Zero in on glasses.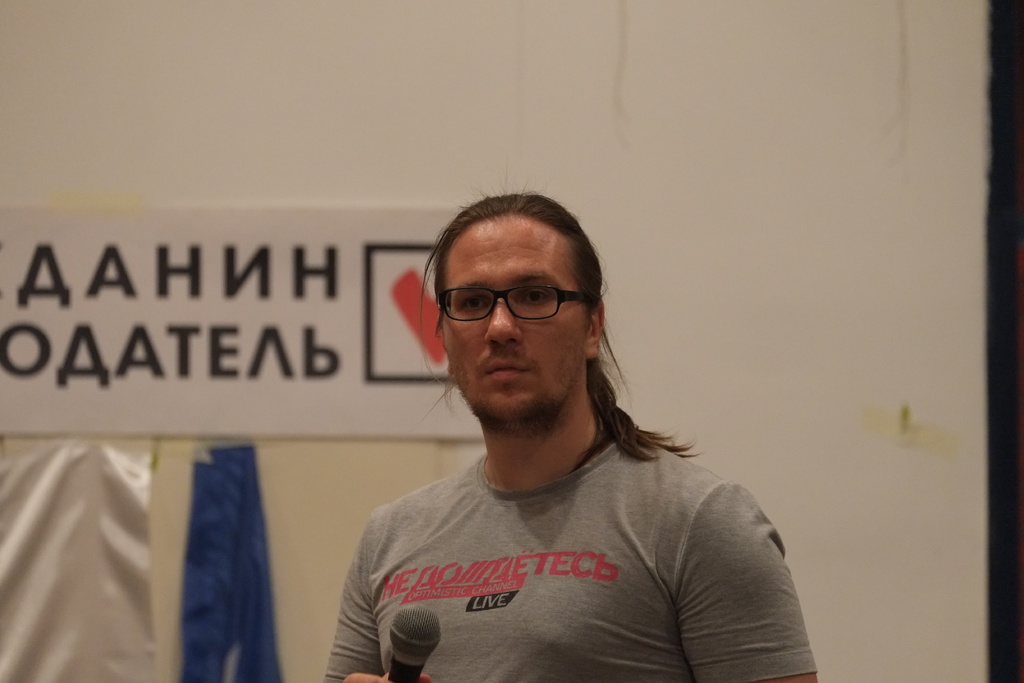
Zeroed in: <box>426,277,588,328</box>.
